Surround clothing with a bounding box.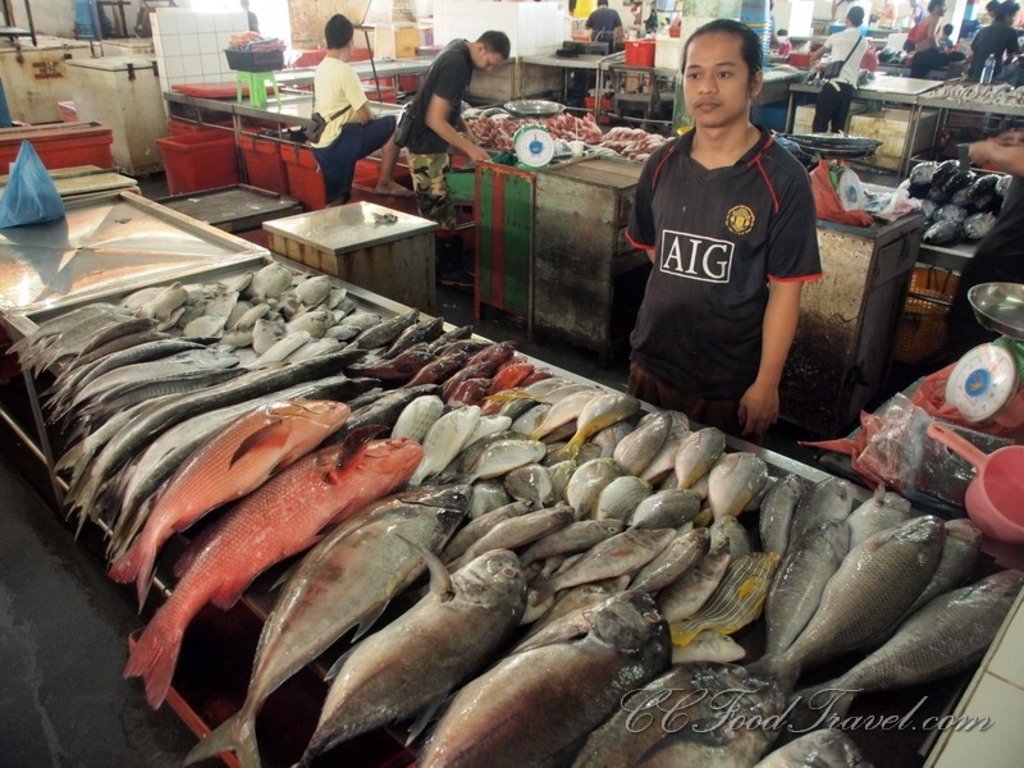
[left=904, top=12, right=936, bottom=51].
